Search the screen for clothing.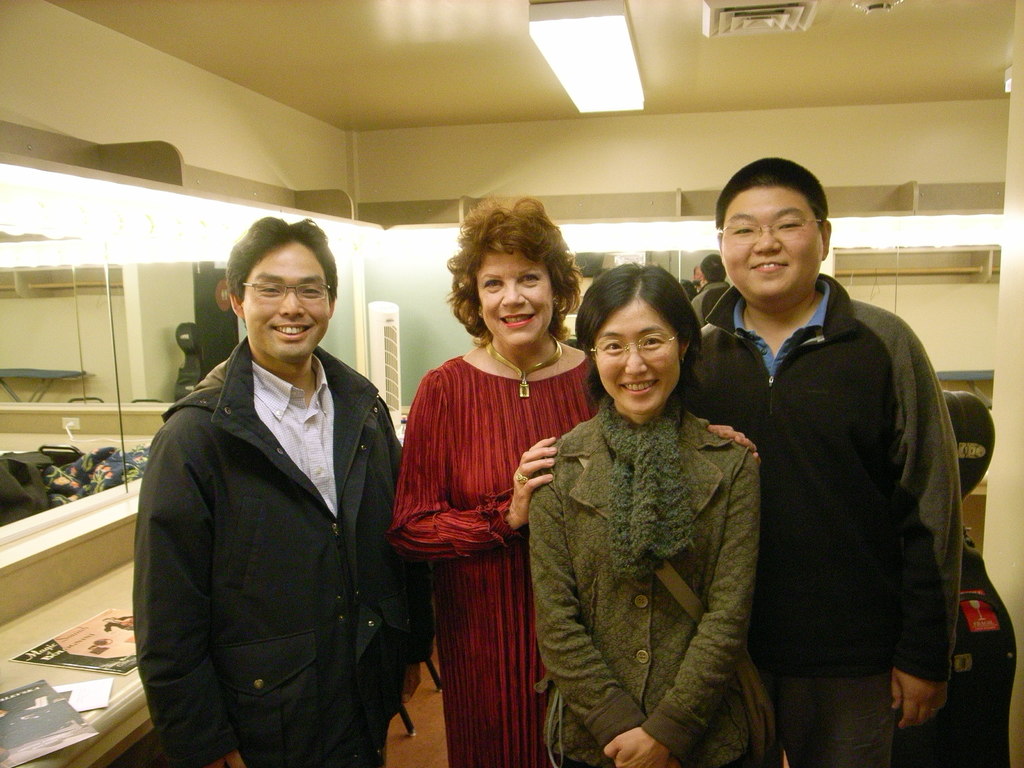
Found at [691, 278, 731, 321].
